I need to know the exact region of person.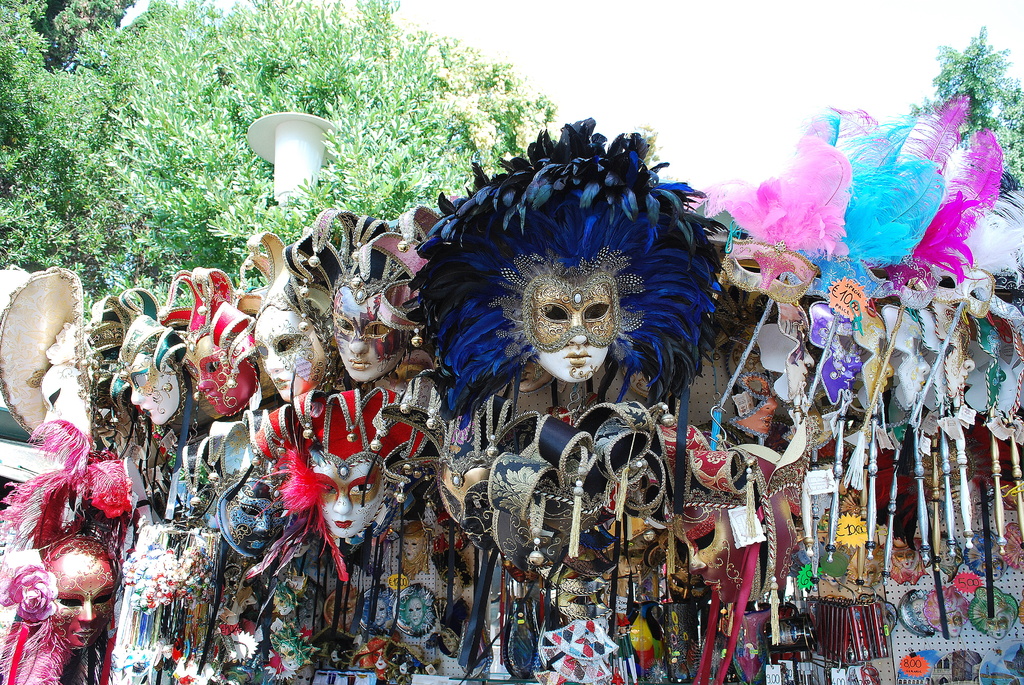
Region: box=[506, 227, 640, 391].
